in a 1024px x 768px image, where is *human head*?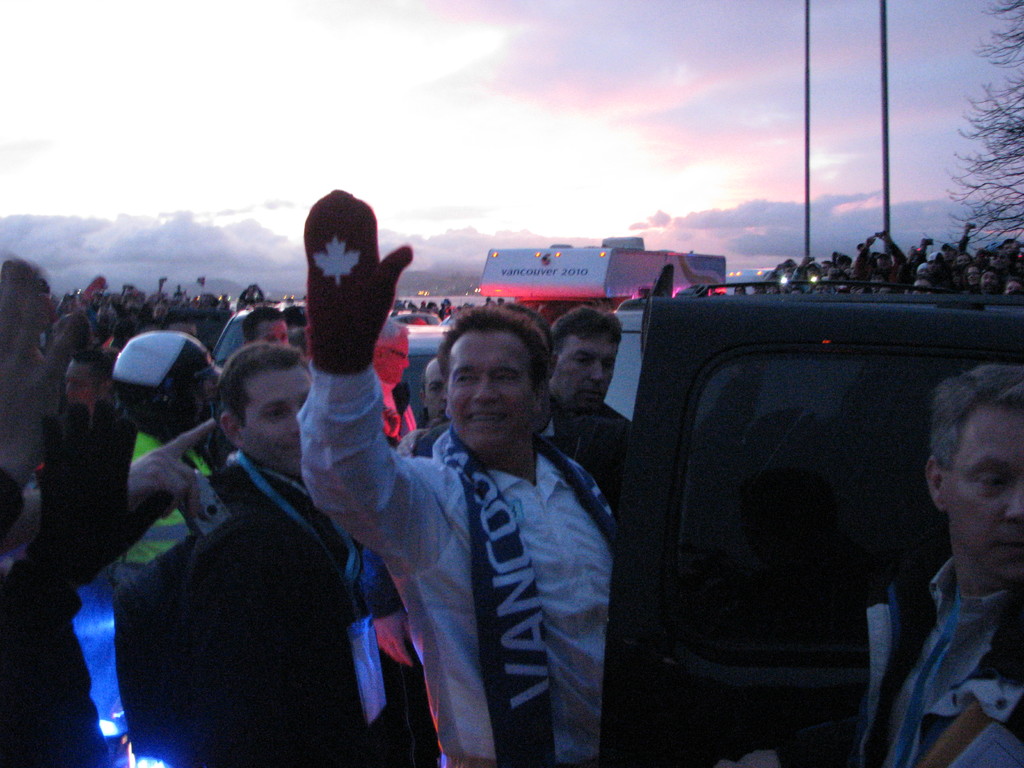
[115,331,218,440].
